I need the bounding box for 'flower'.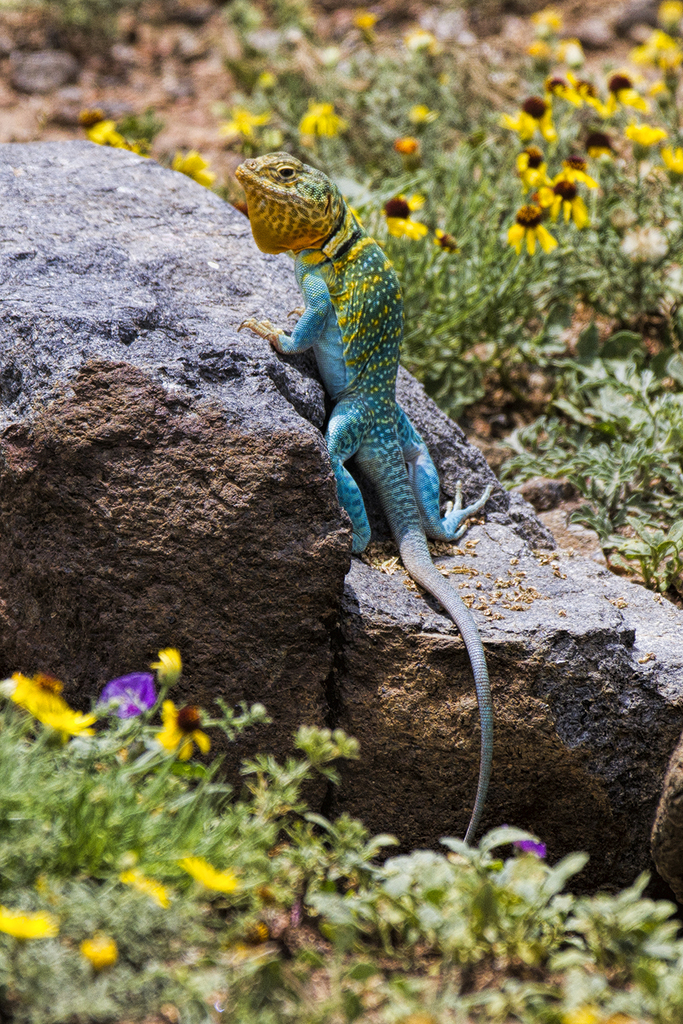
Here it is: 143 642 183 685.
